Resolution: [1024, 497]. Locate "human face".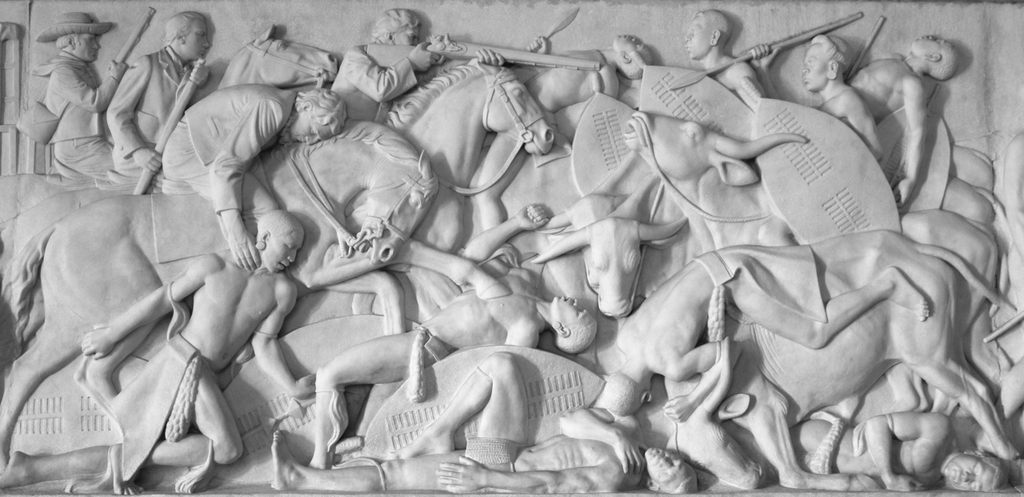
rect(939, 454, 998, 494).
